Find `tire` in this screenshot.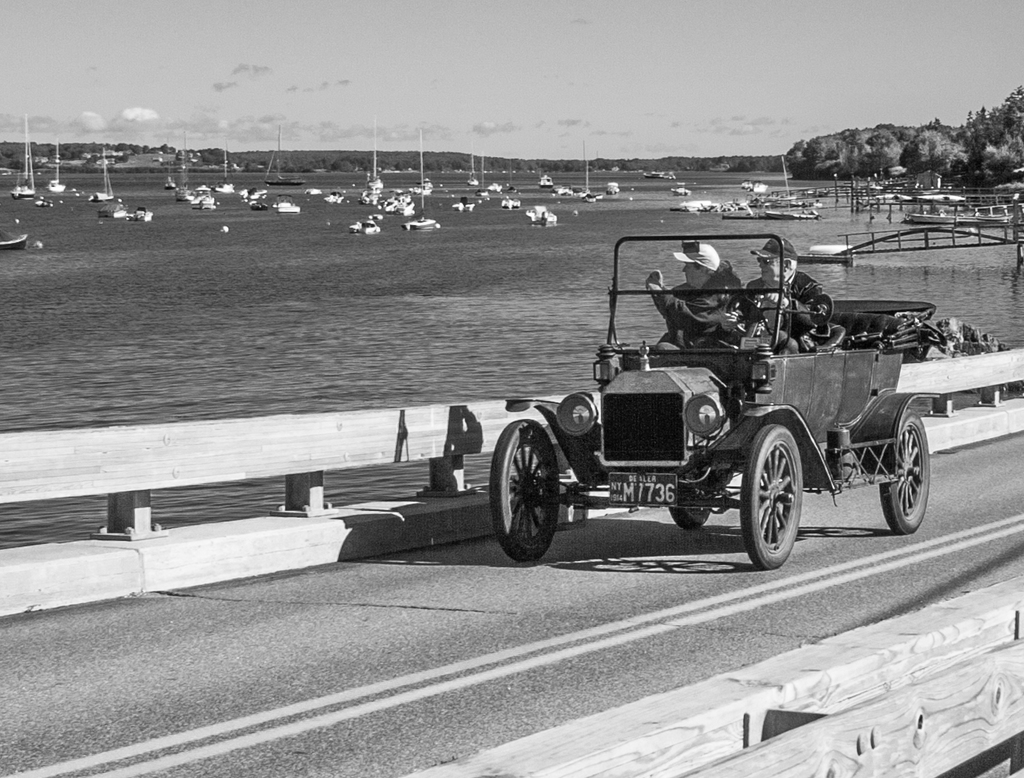
The bounding box for `tire` is box=[746, 425, 832, 579].
